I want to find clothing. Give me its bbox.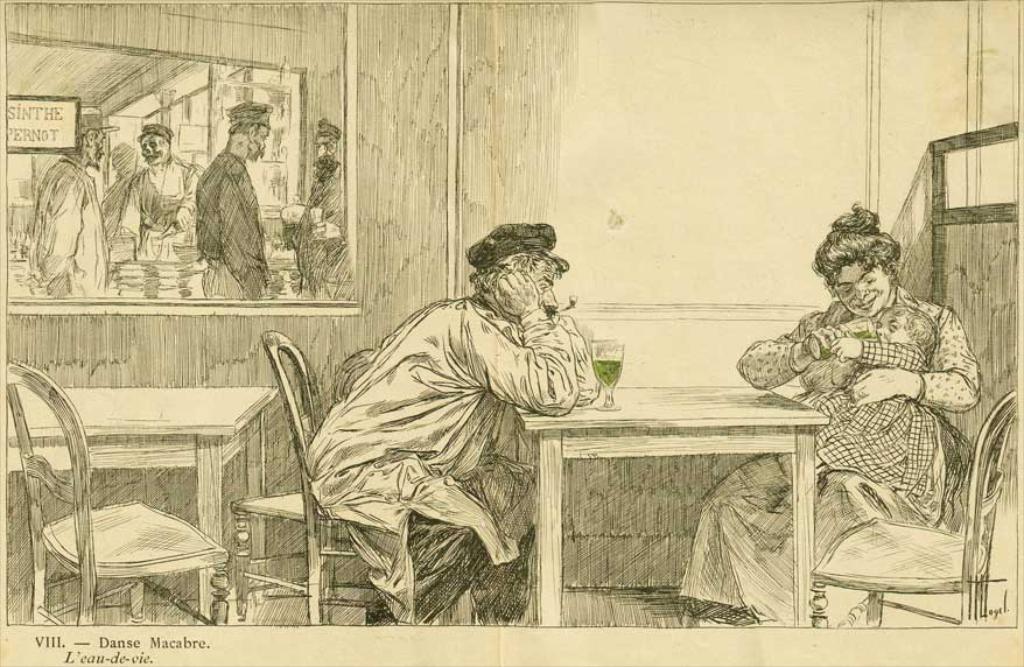
<box>192,146,267,301</box>.
